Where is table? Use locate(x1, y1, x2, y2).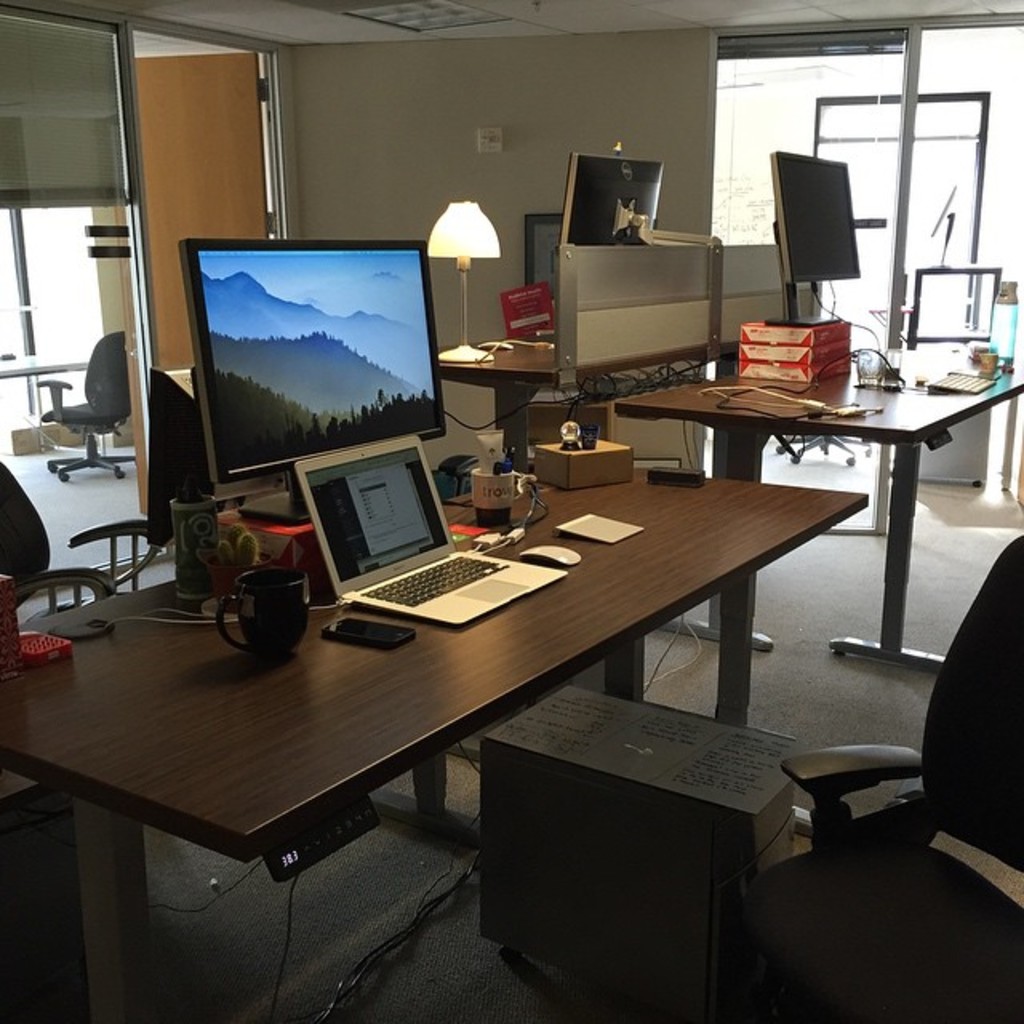
locate(0, 429, 867, 1022).
